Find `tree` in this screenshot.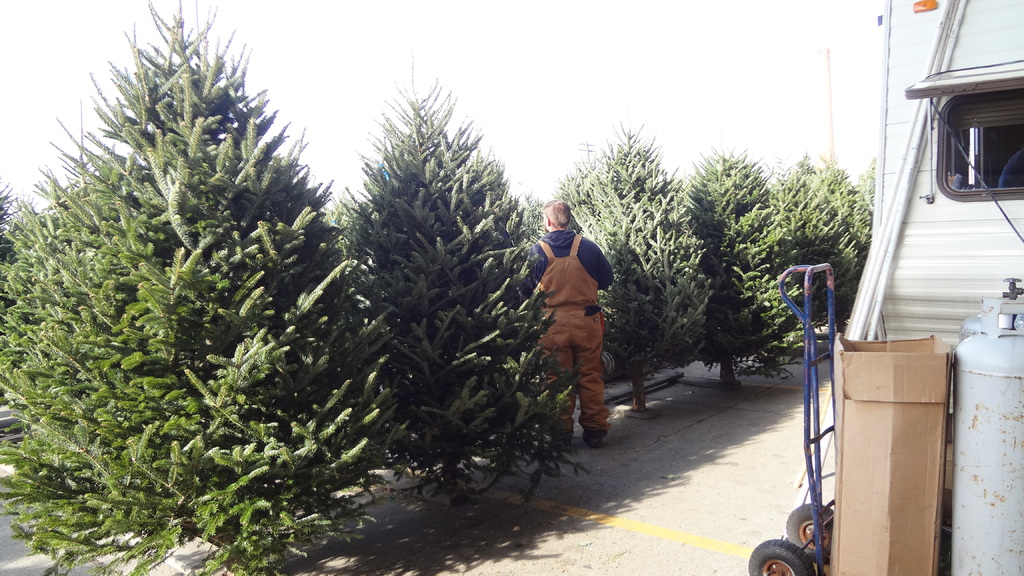
The bounding box for `tree` is <bbox>862, 150, 882, 211</bbox>.
